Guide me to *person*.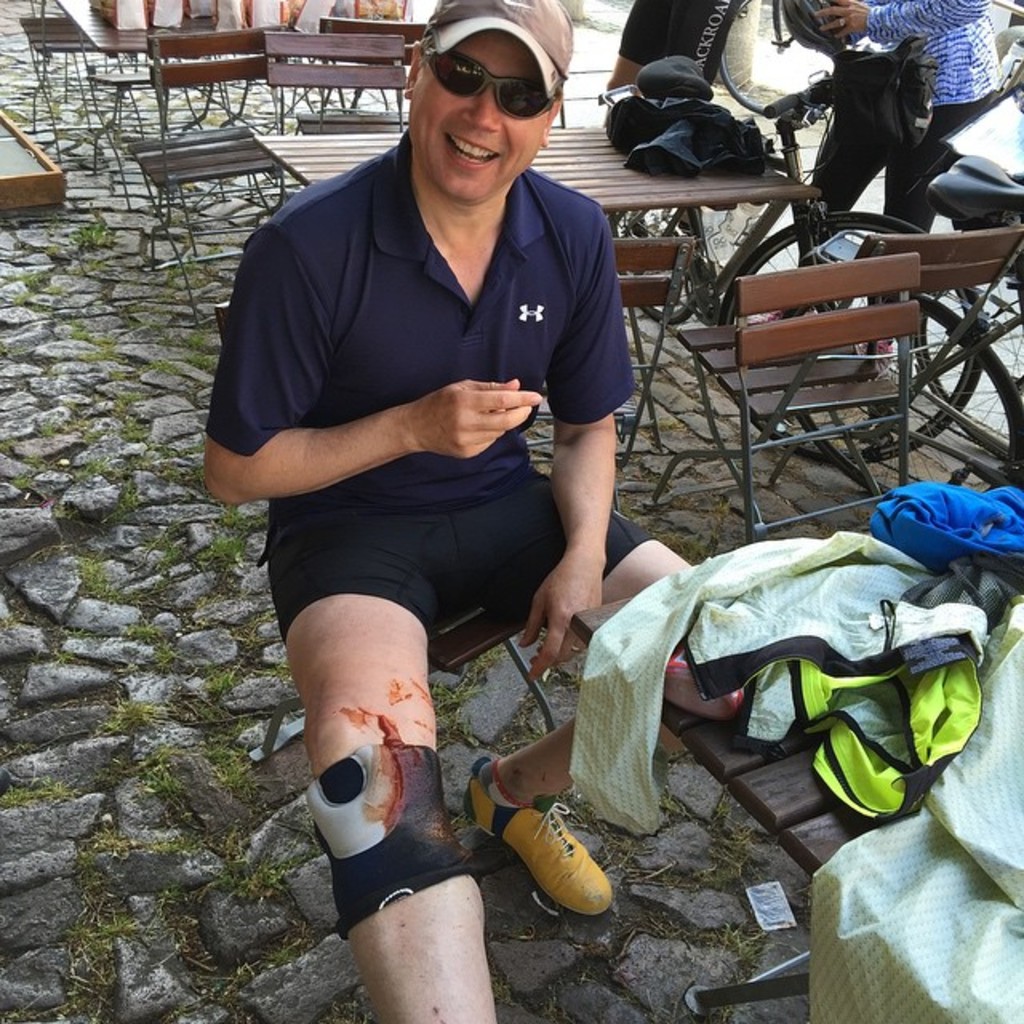
Guidance: <box>803,0,994,358</box>.
